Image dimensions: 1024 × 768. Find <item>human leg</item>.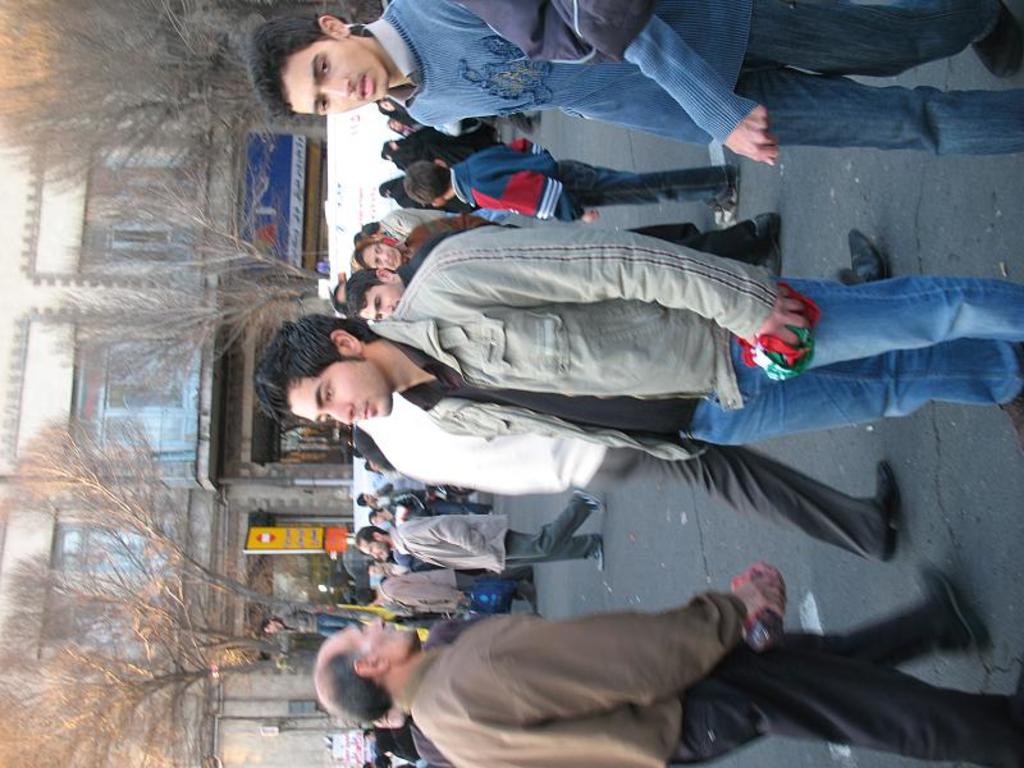
x1=599 y1=444 x2=900 y2=557.
